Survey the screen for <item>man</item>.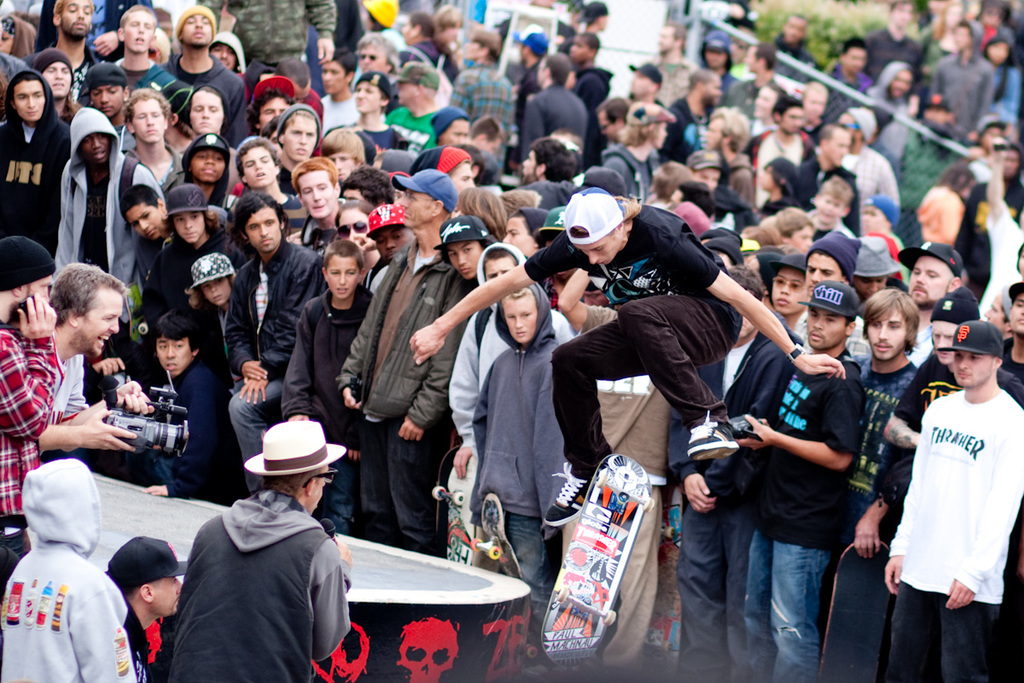
Survey found: {"x1": 102, "y1": 5, "x2": 184, "y2": 122}.
